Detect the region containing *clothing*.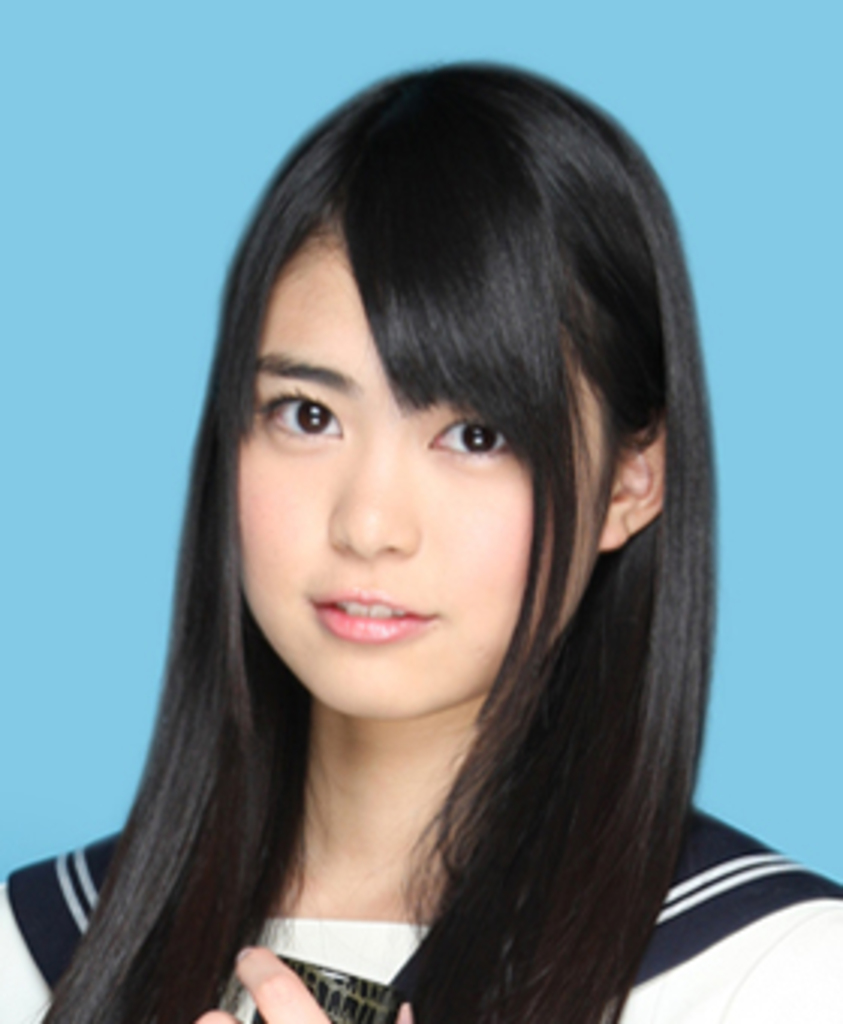
0:780:840:1021.
